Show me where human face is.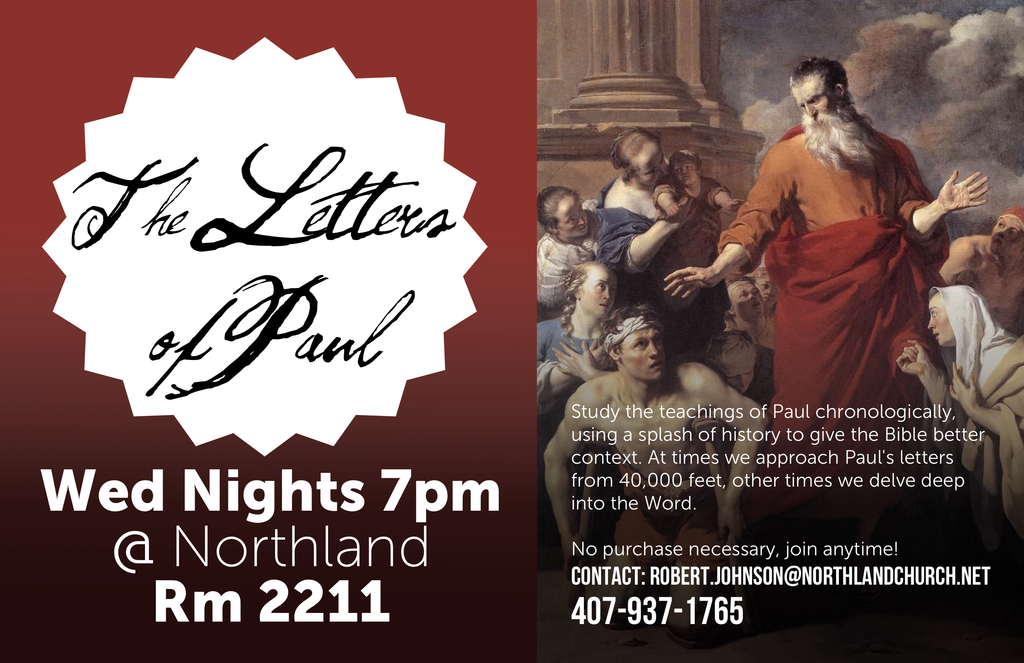
human face is at pyautogui.locateOnScreen(728, 284, 765, 318).
